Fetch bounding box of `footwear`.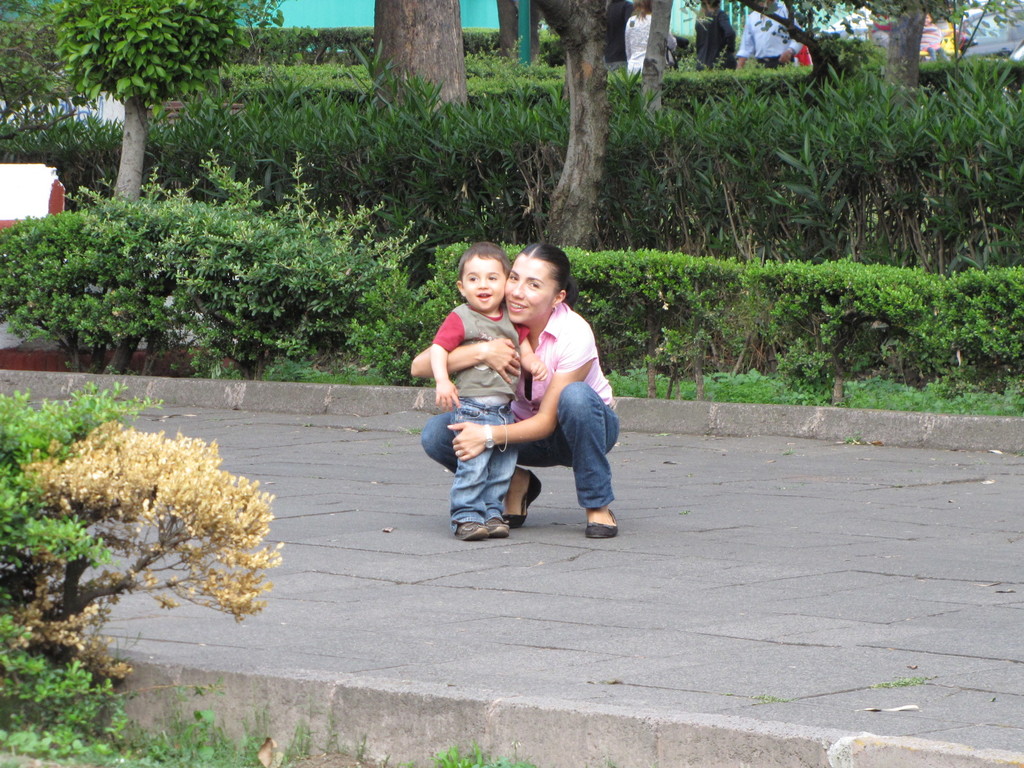
Bbox: 504 470 540 526.
